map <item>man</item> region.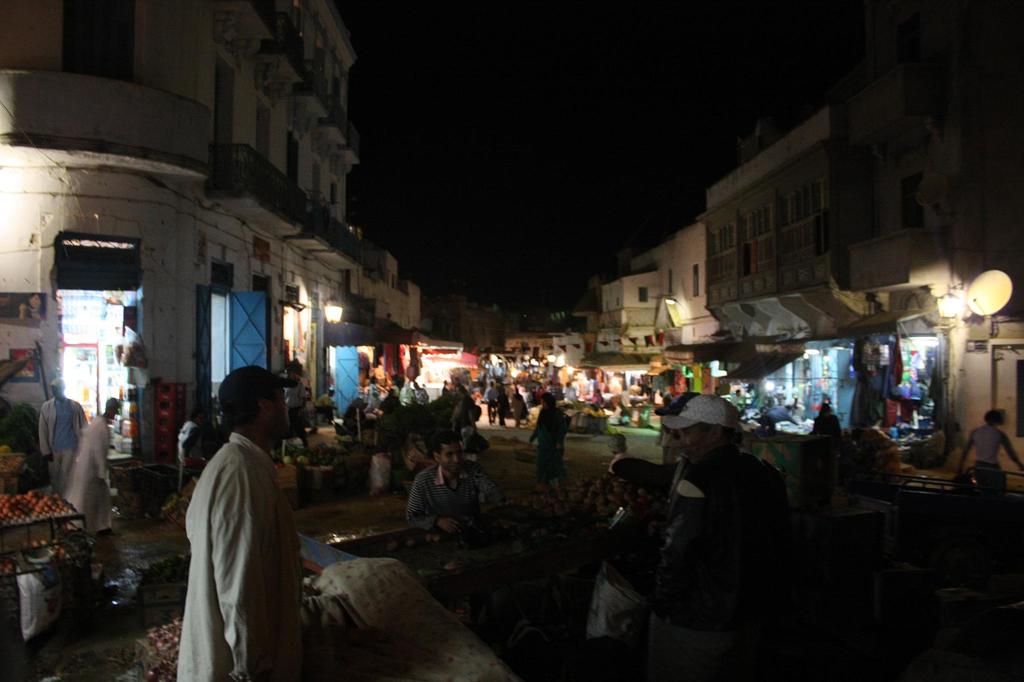
Mapped to (521,383,536,410).
